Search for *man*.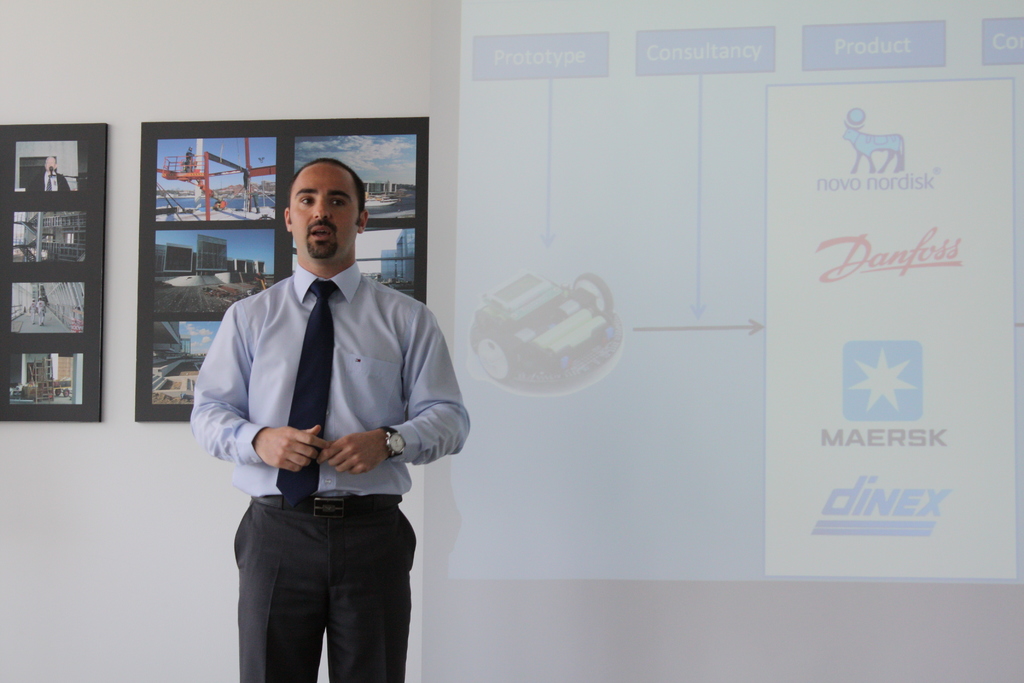
Found at Rect(28, 298, 38, 323).
